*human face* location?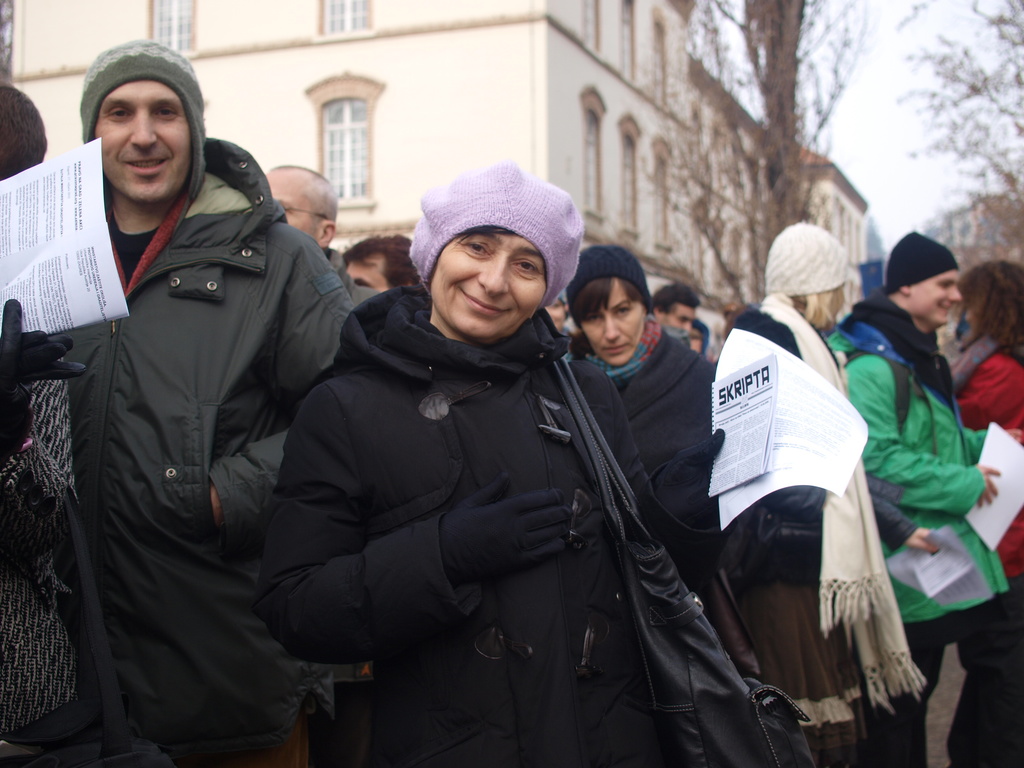
(left=426, top=240, right=548, bottom=339)
